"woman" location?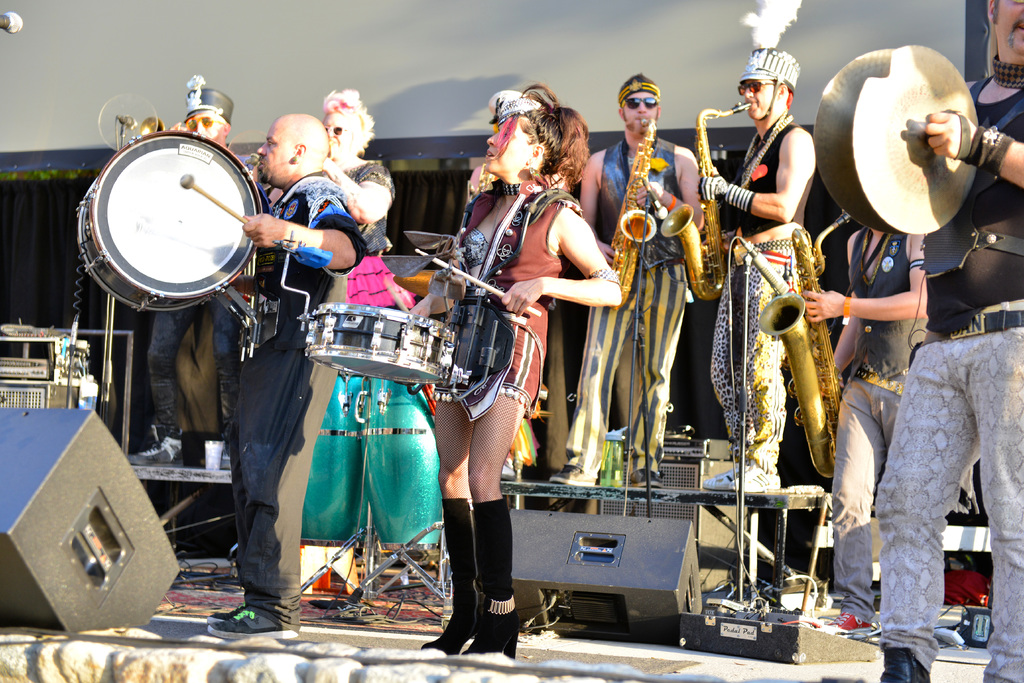
(left=320, top=85, right=414, bottom=313)
